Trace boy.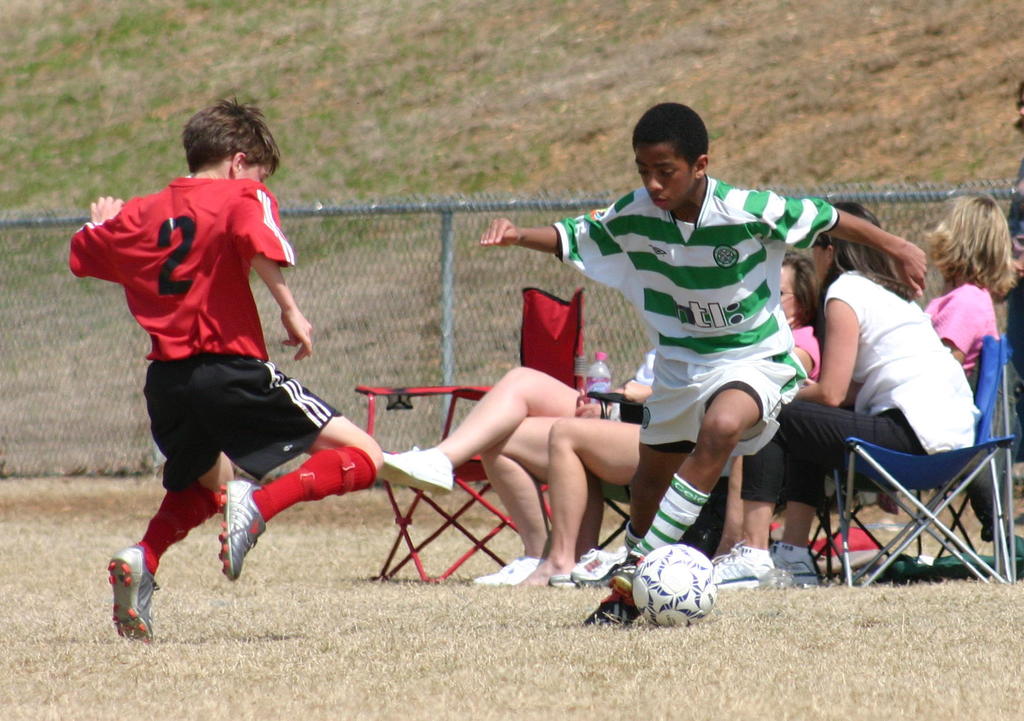
Traced to box=[51, 88, 383, 647].
